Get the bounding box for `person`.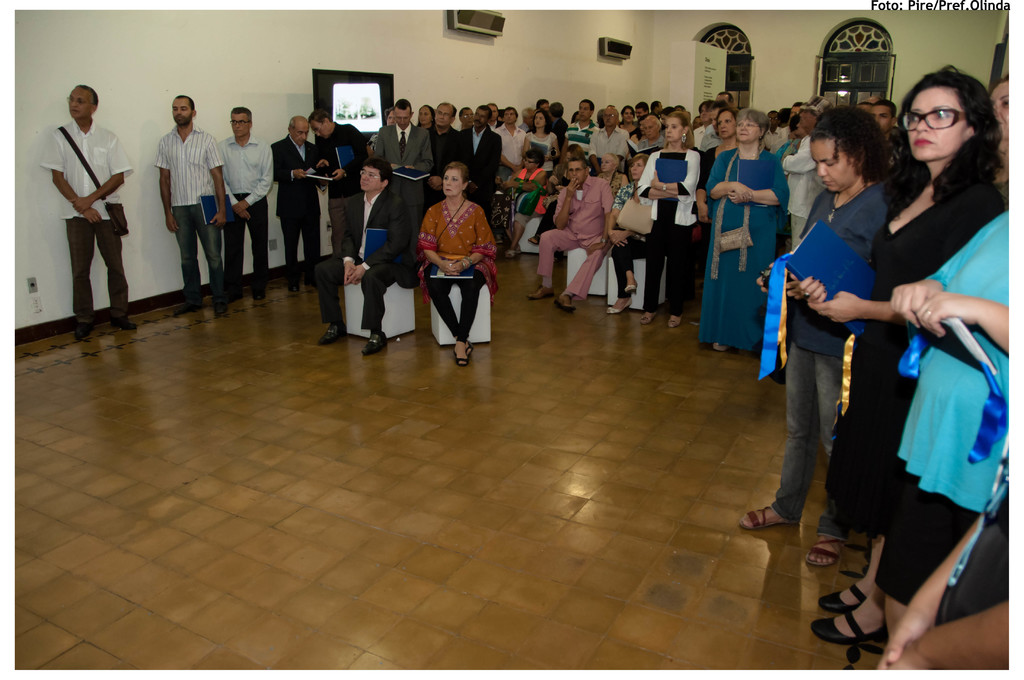
(323,109,373,255).
